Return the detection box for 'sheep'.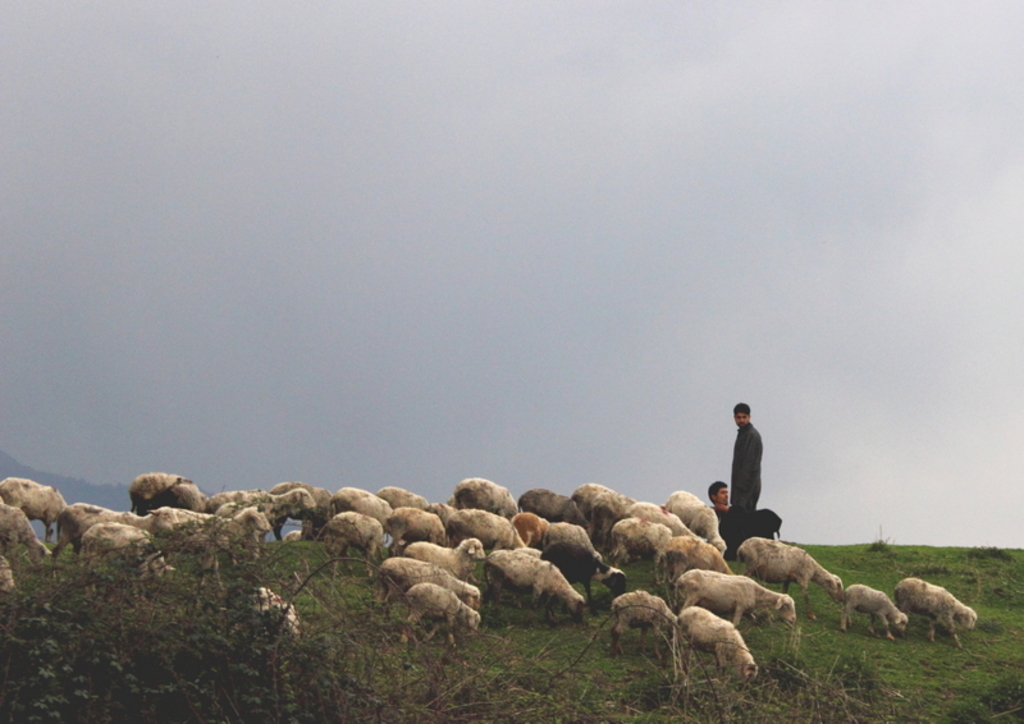
pyautogui.locateOnScreen(316, 480, 389, 531).
